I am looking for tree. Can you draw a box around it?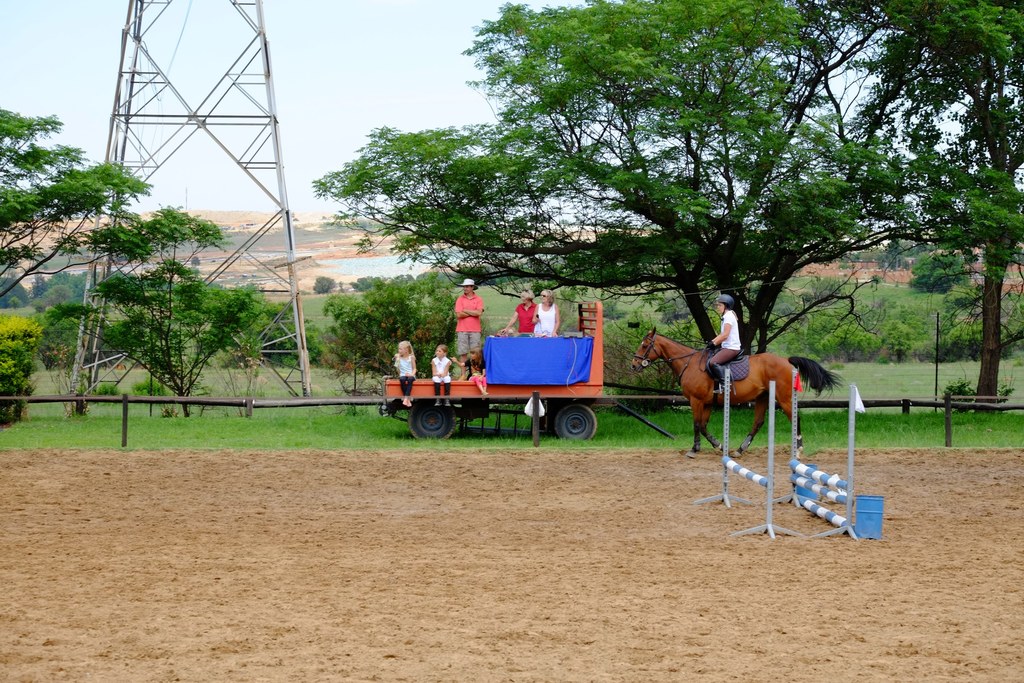
Sure, the bounding box is bbox=[766, 0, 1023, 416].
